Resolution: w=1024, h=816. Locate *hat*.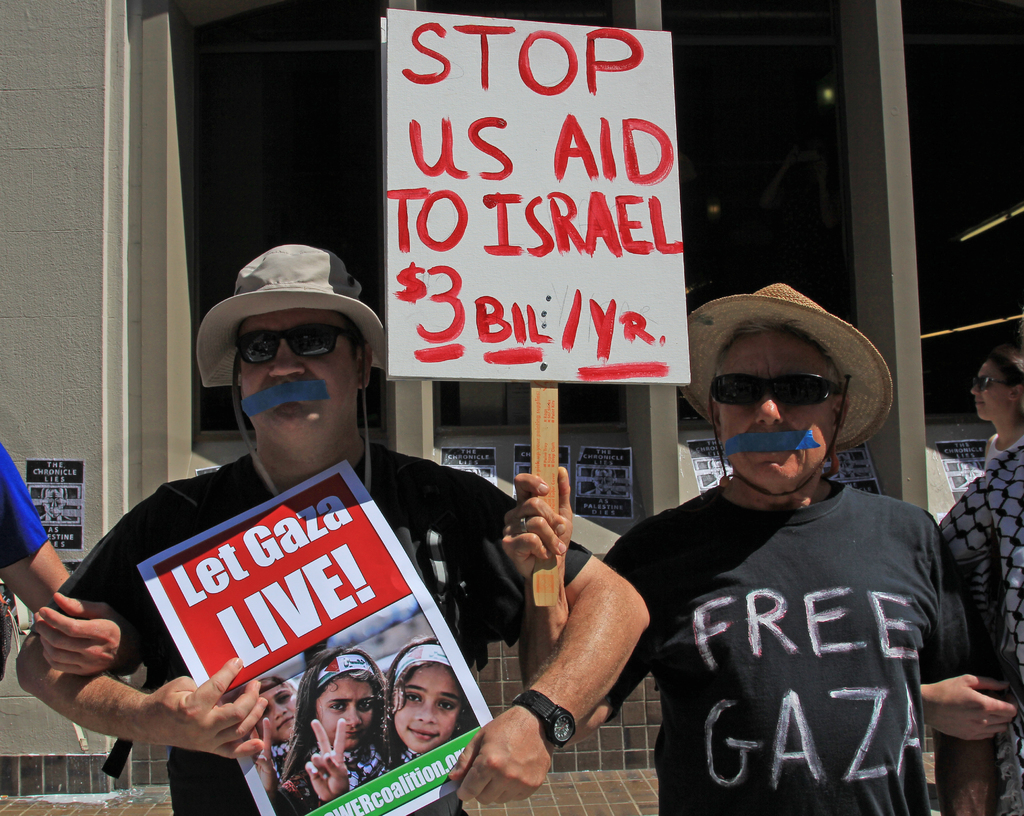
<region>680, 281, 893, 499</region>.
